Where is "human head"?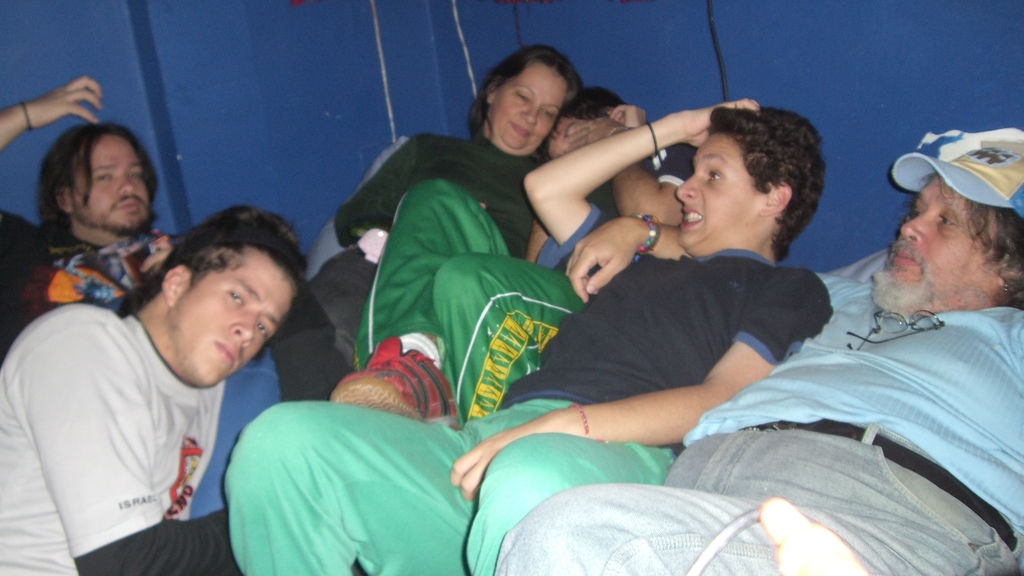
select_region(464, 41, 589, 160).
